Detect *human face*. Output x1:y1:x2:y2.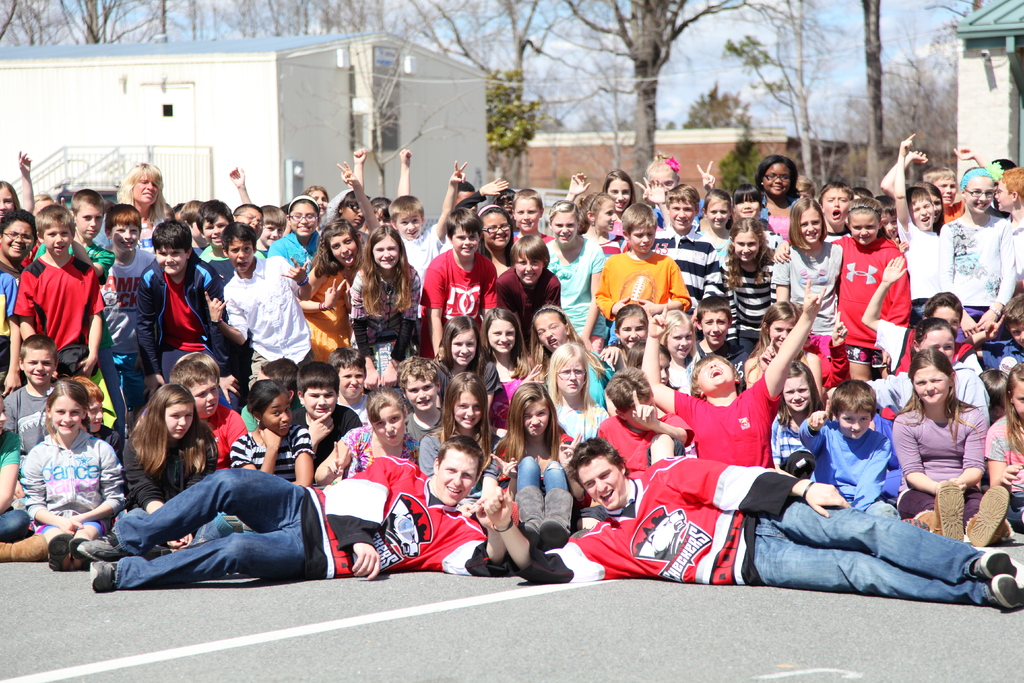
435:450:480:505.
